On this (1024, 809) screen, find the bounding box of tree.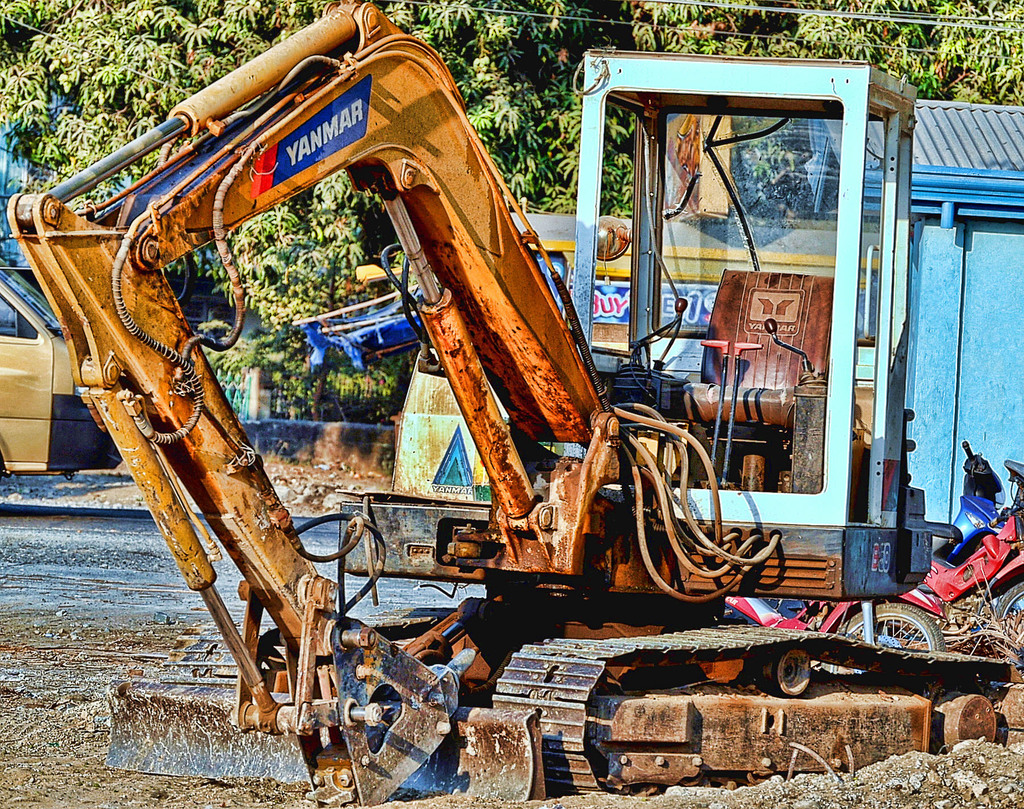
Bounding box: [624, 0, 1023, 224].
